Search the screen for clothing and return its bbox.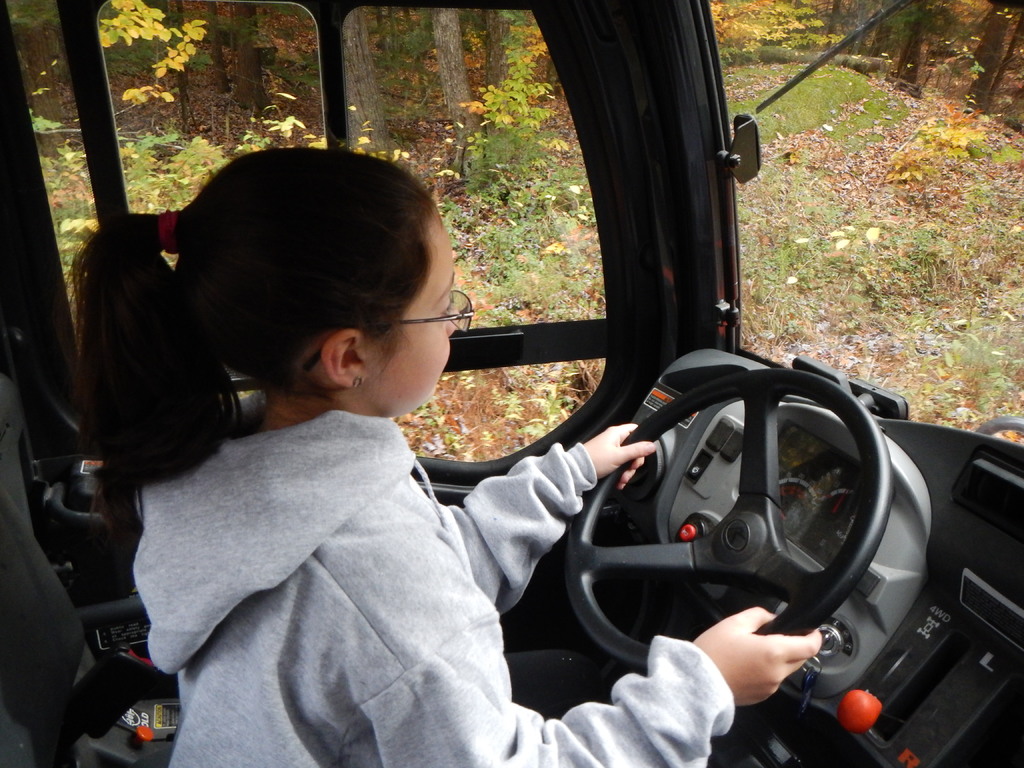
Found: bbox=[132, 410, 733, 767].
